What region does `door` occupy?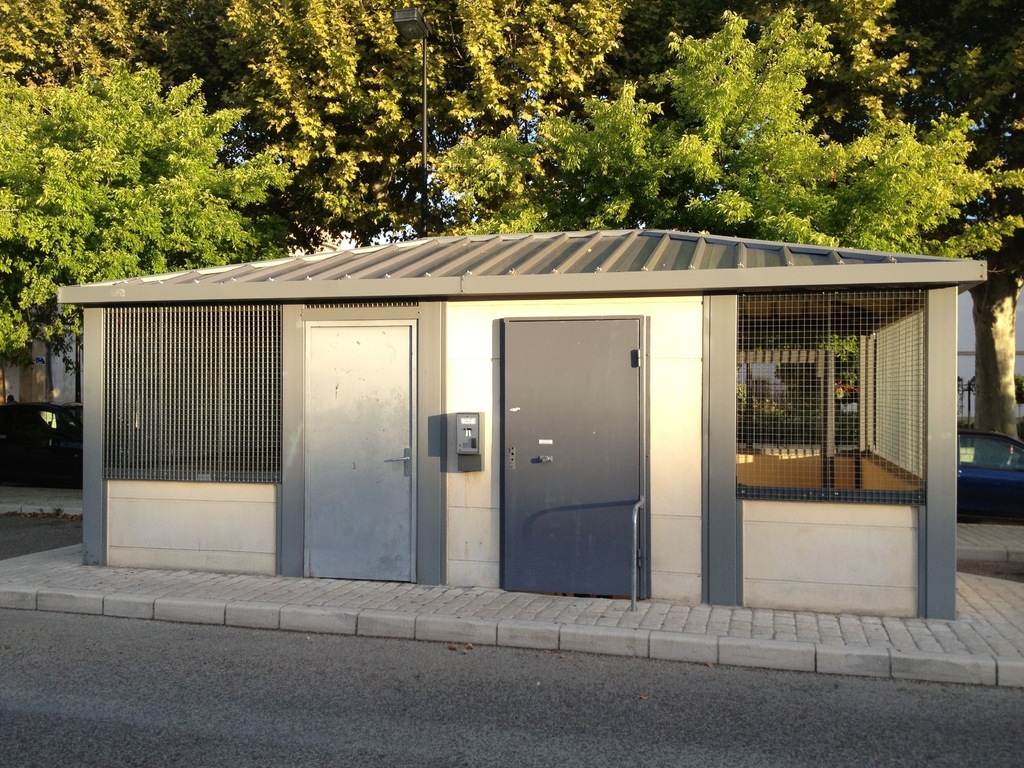
region(497, 330, 659, 600).
